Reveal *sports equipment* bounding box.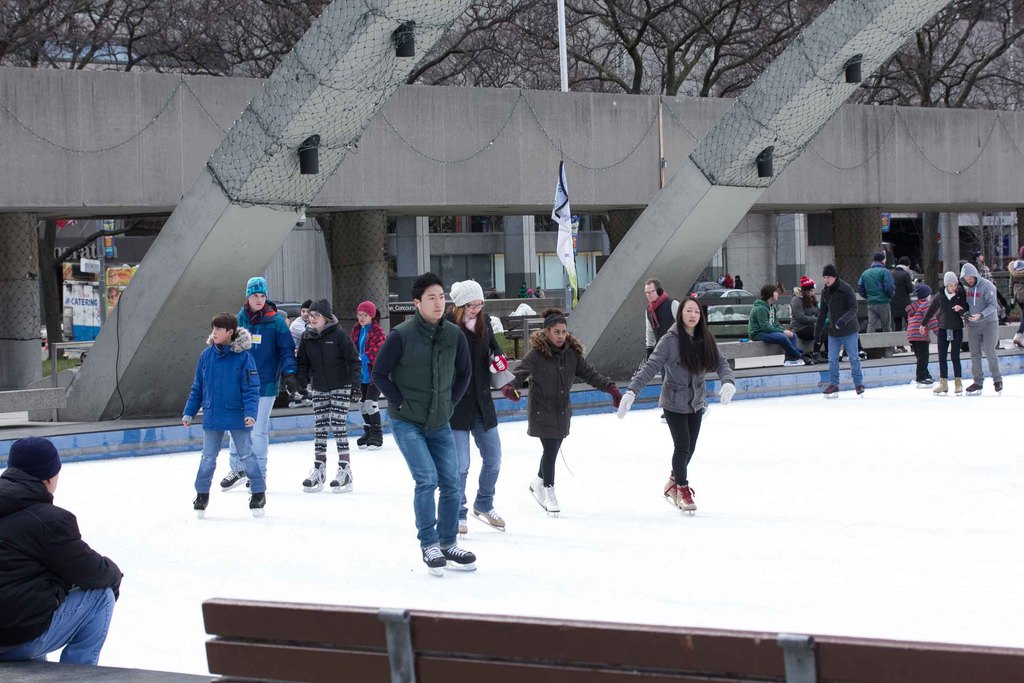
Revealed: x1=964, y1=383, x2=983, y2=394.
